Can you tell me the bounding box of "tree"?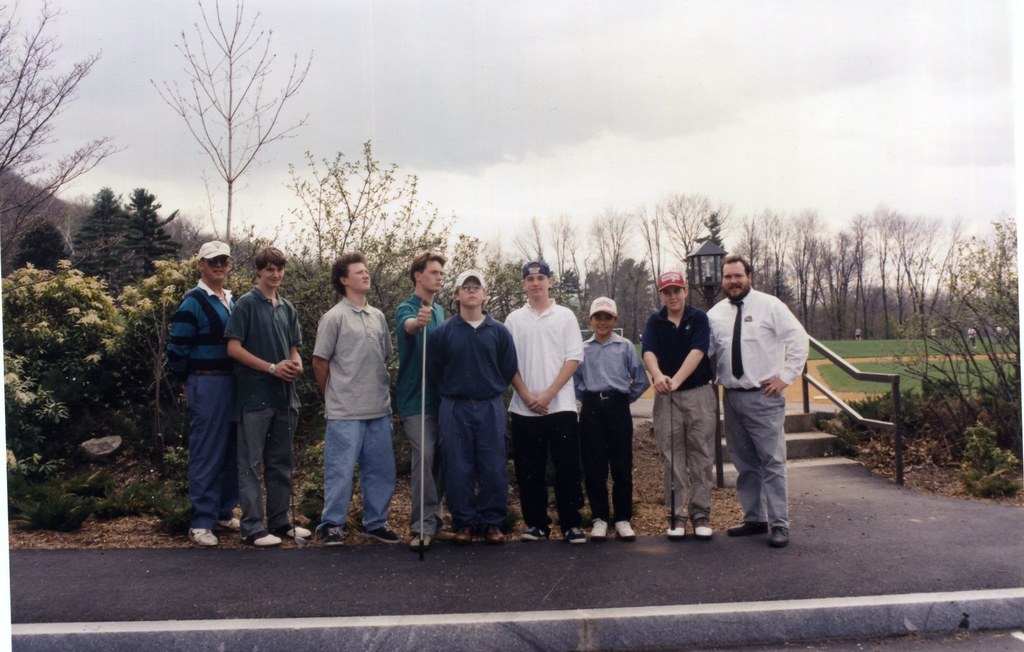
bbox=[0, 0, 130, 278].
